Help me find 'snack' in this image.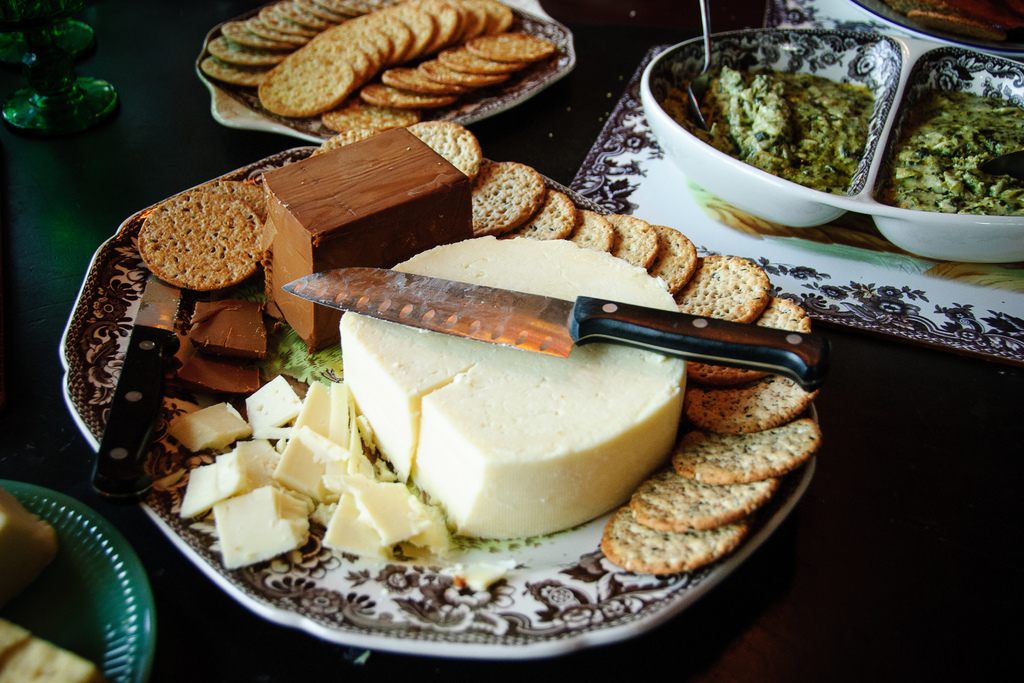
Found it: {"left": 622, "top": 475, "right": 778, "bottom": 527}.
